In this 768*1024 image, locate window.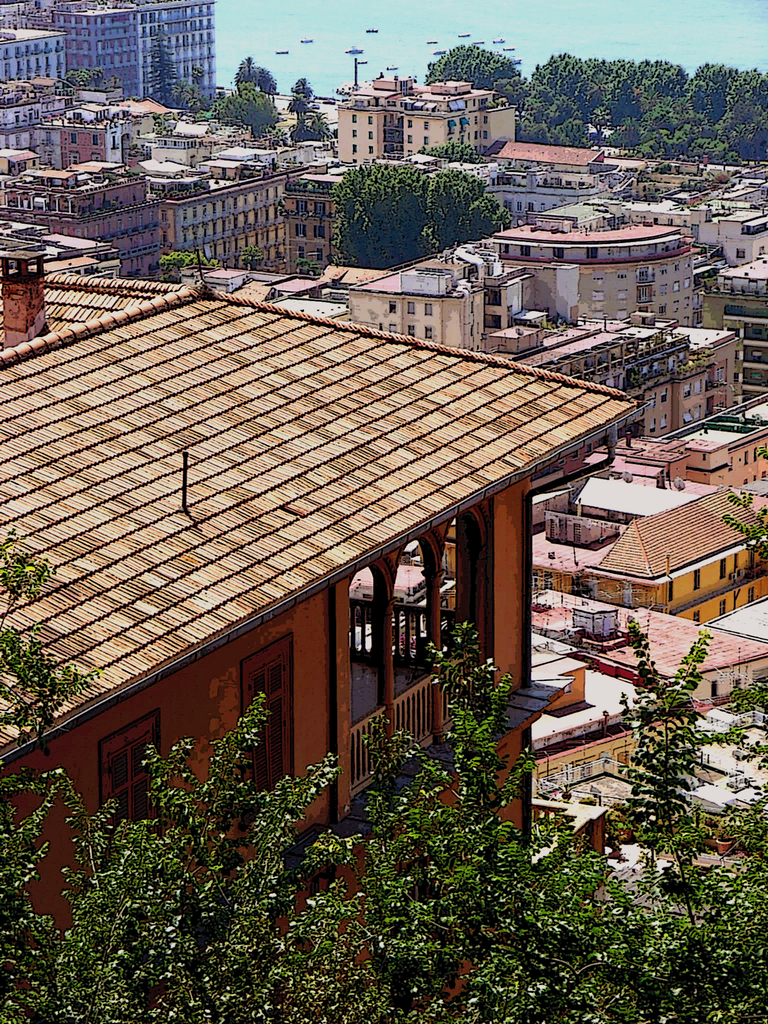
Bounding box: box=[410, 304, 412, 315].
